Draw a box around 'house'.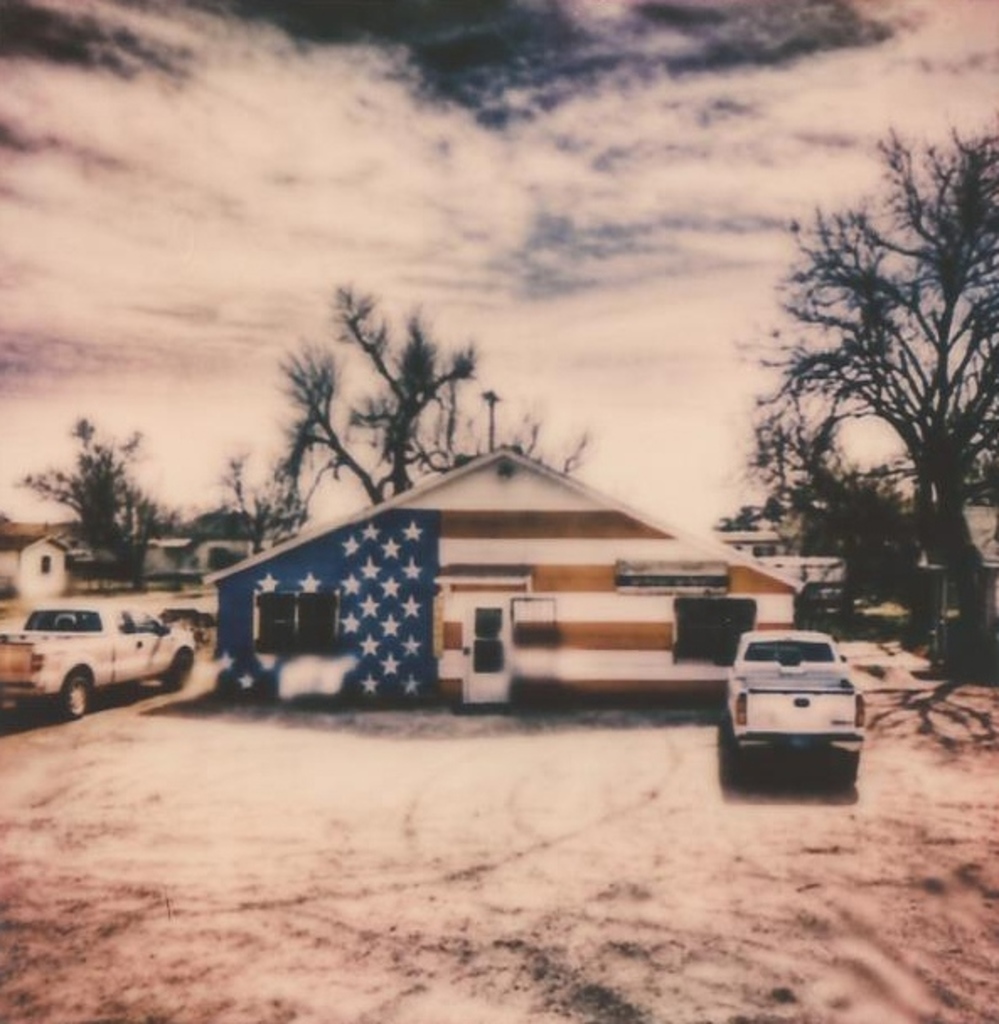
[920, 499, 997, 670].
